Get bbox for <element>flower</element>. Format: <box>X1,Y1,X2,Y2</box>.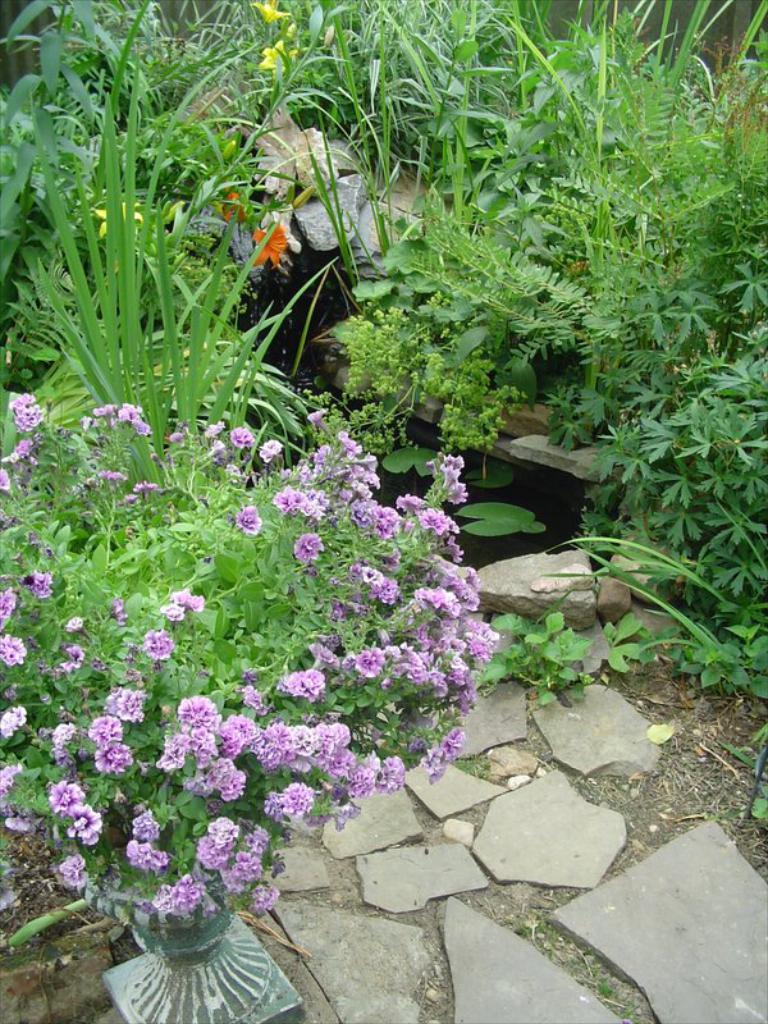
<box>251,0,301,31</box>.
